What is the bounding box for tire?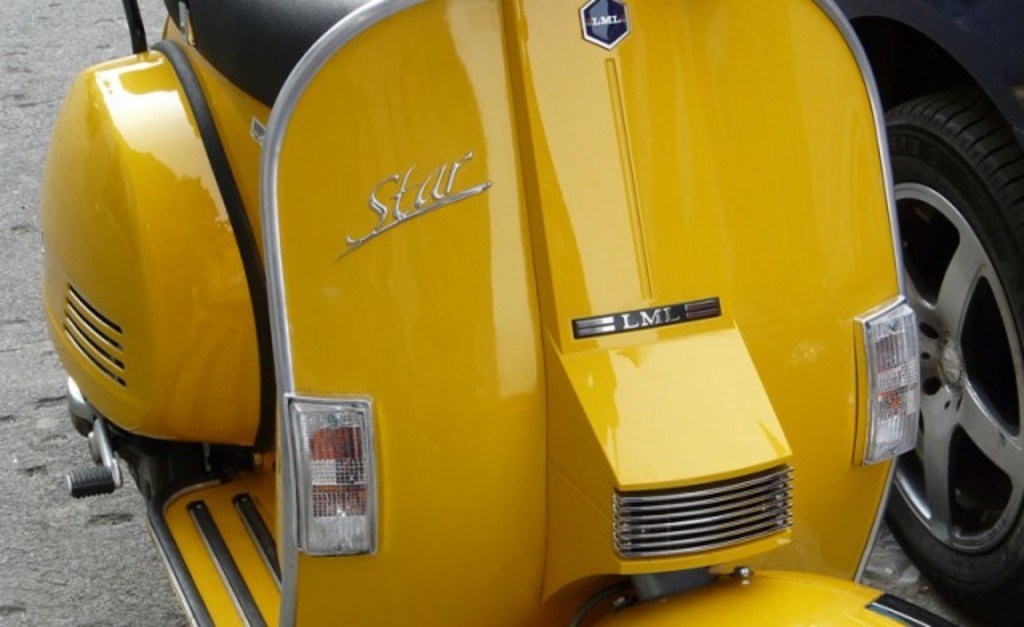
l=845, t=96, r=1021, b=617.
